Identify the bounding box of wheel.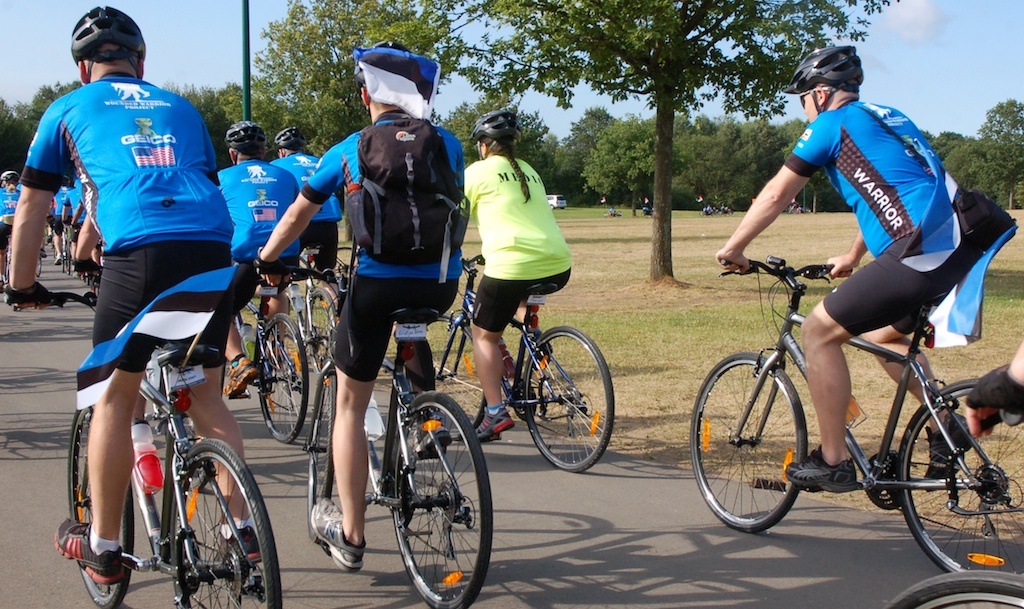
crop(65, 243, 70, 274).
